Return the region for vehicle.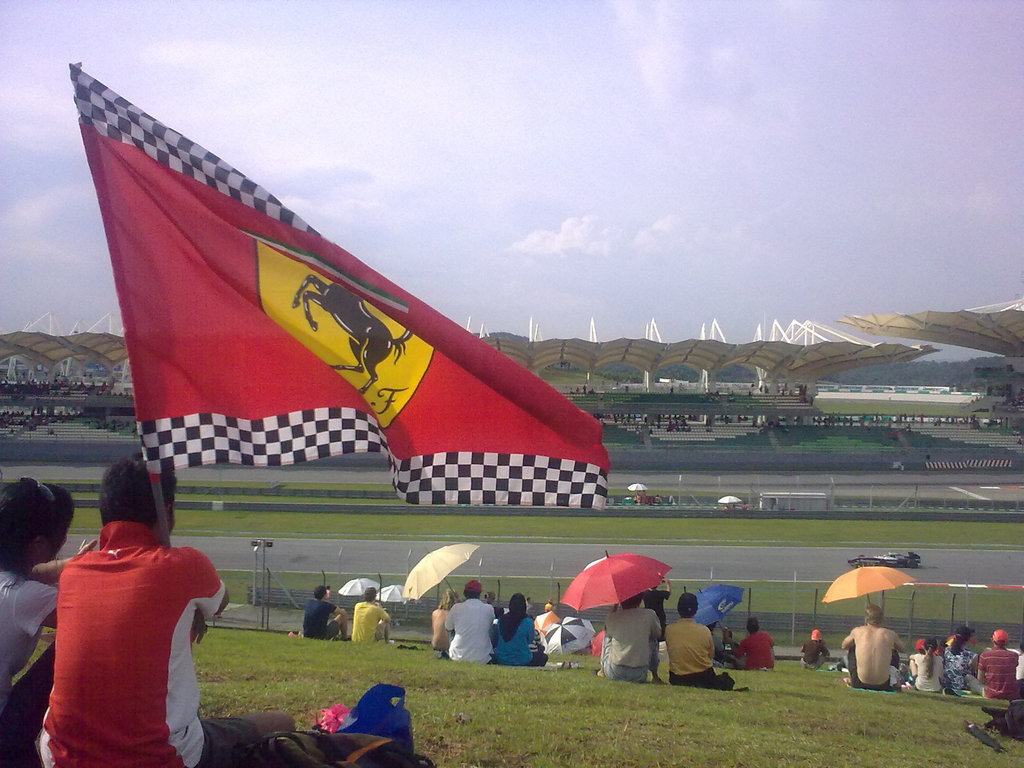
{"x1": 850, "y1": 548, "x2": 922, "y2": 566}.
